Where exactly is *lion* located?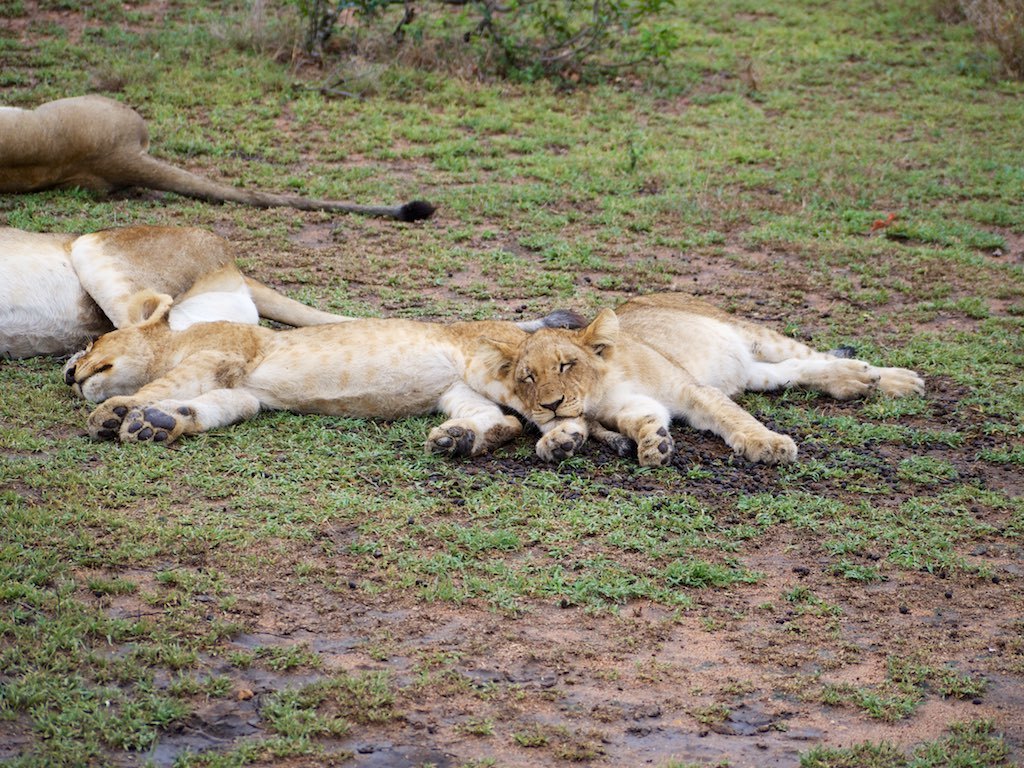
Its bounding box is BBox(0, 219, 579, 355).
